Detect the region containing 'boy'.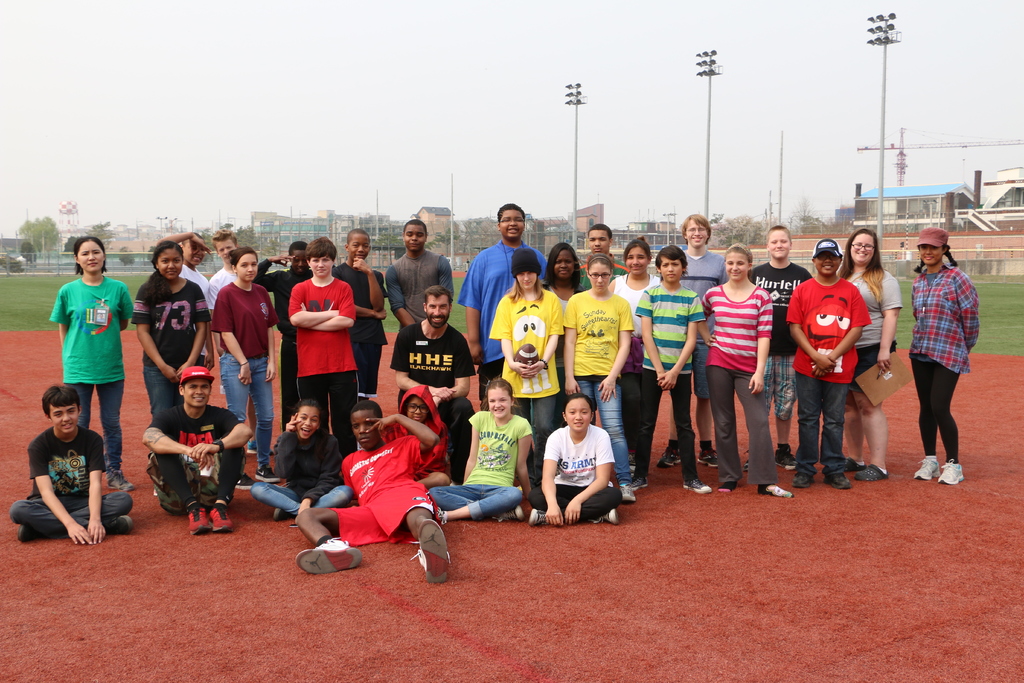
bbox(657, 214, 724, 473).
